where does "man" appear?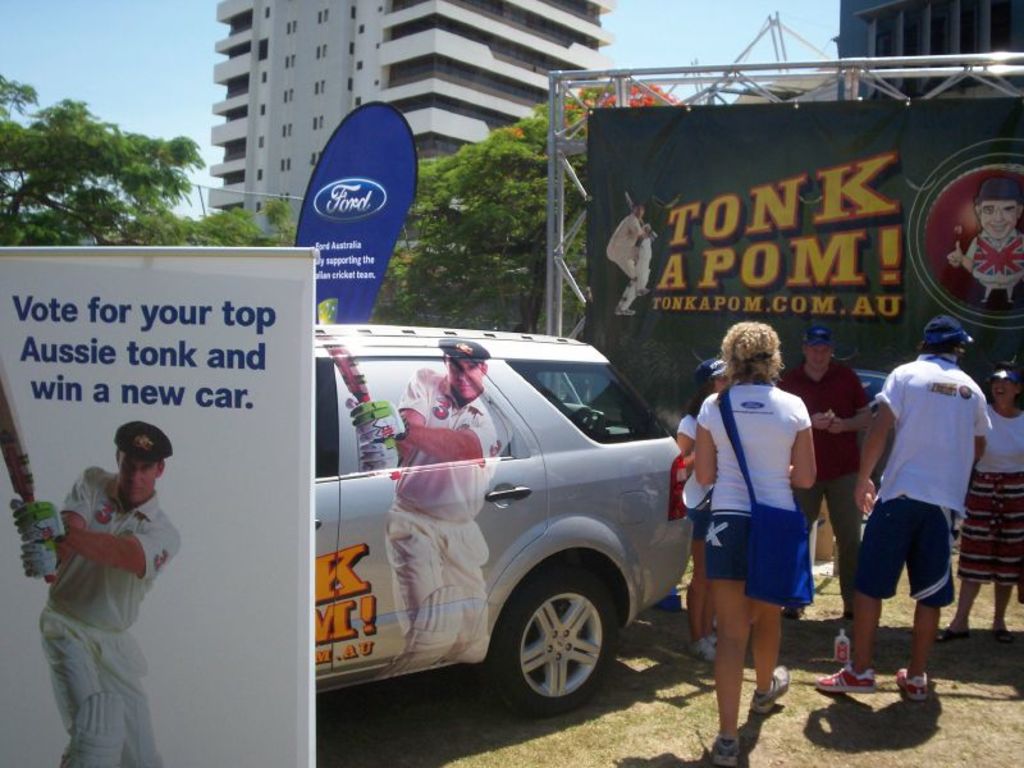
Appears at bbox=[9, 421, 180, 767].
